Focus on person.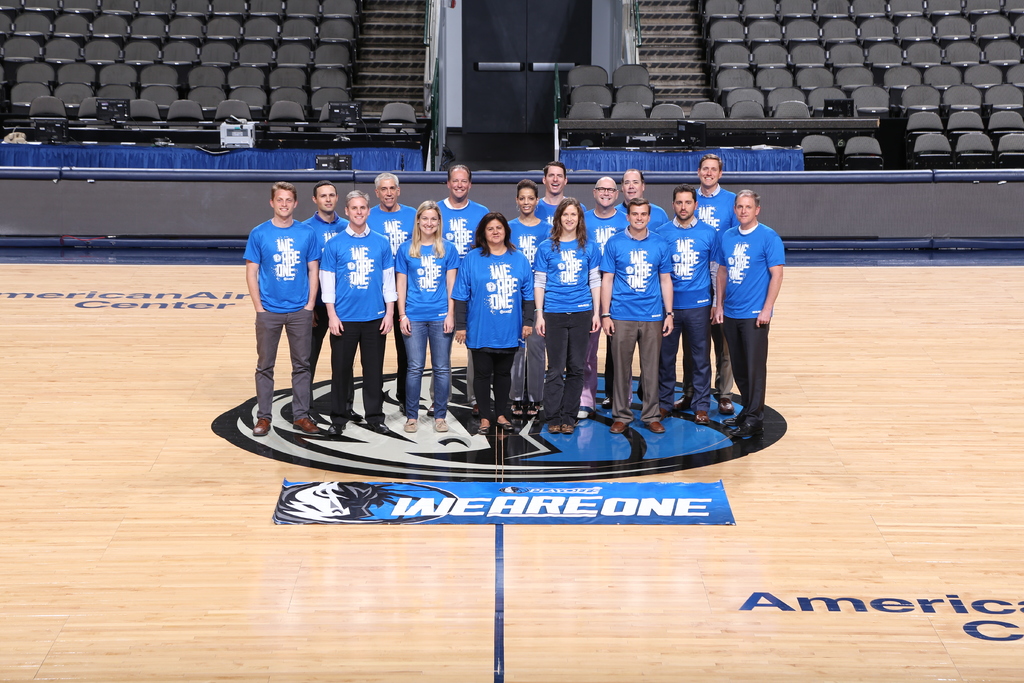
Focused at 394, 201, 460, 438.
